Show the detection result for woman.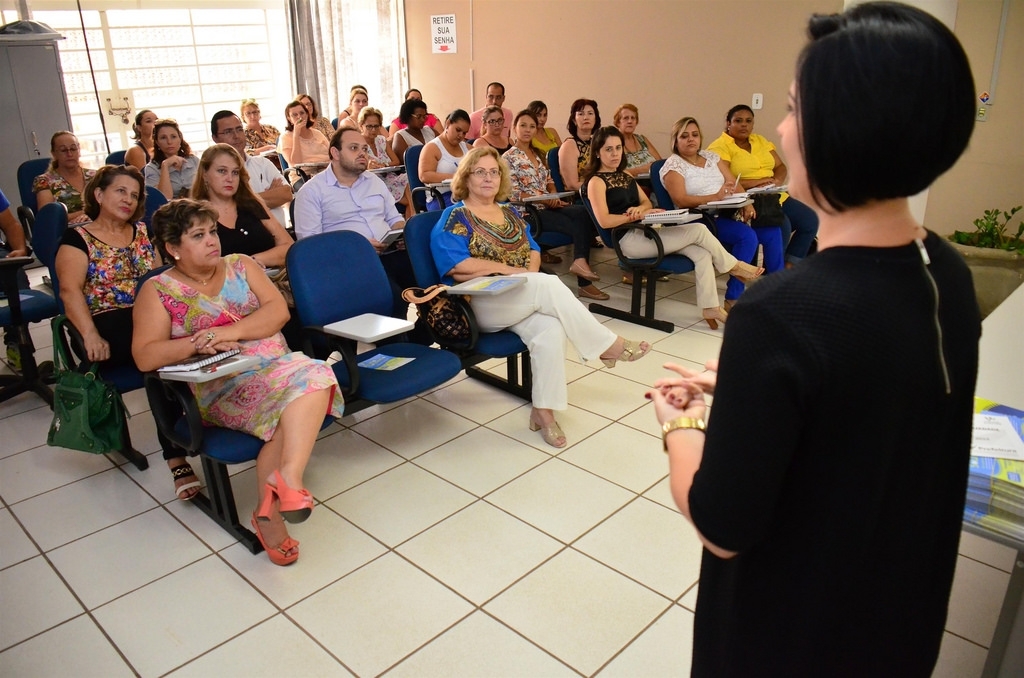
498/109/607/302.
